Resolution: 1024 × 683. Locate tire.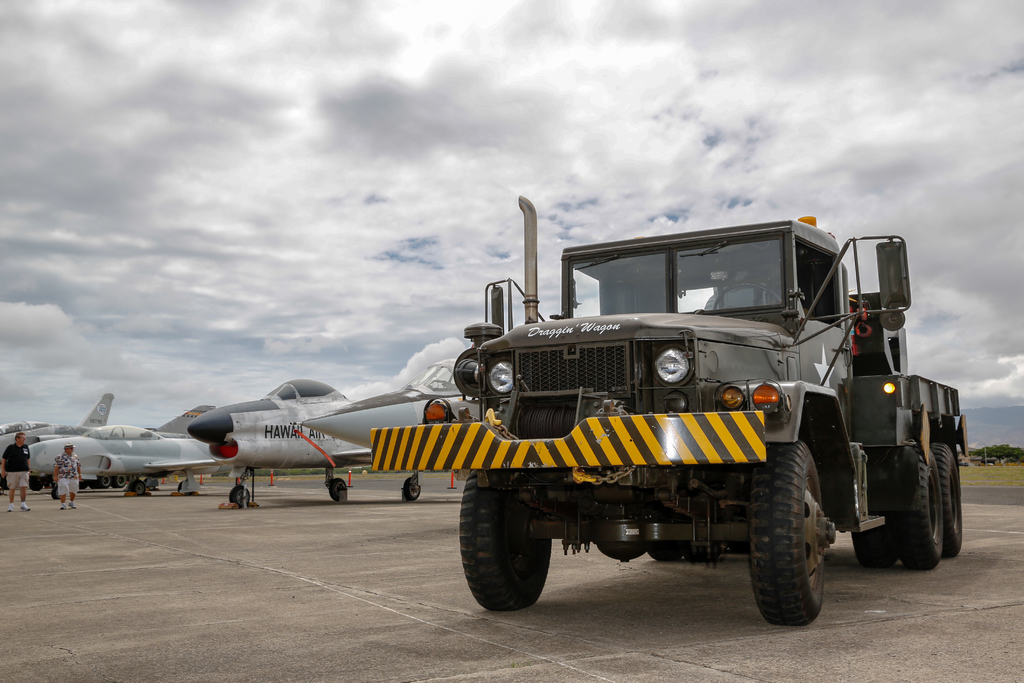
{"x1": 852, "y1": 511, "x2": 896, "y2": 563}.
